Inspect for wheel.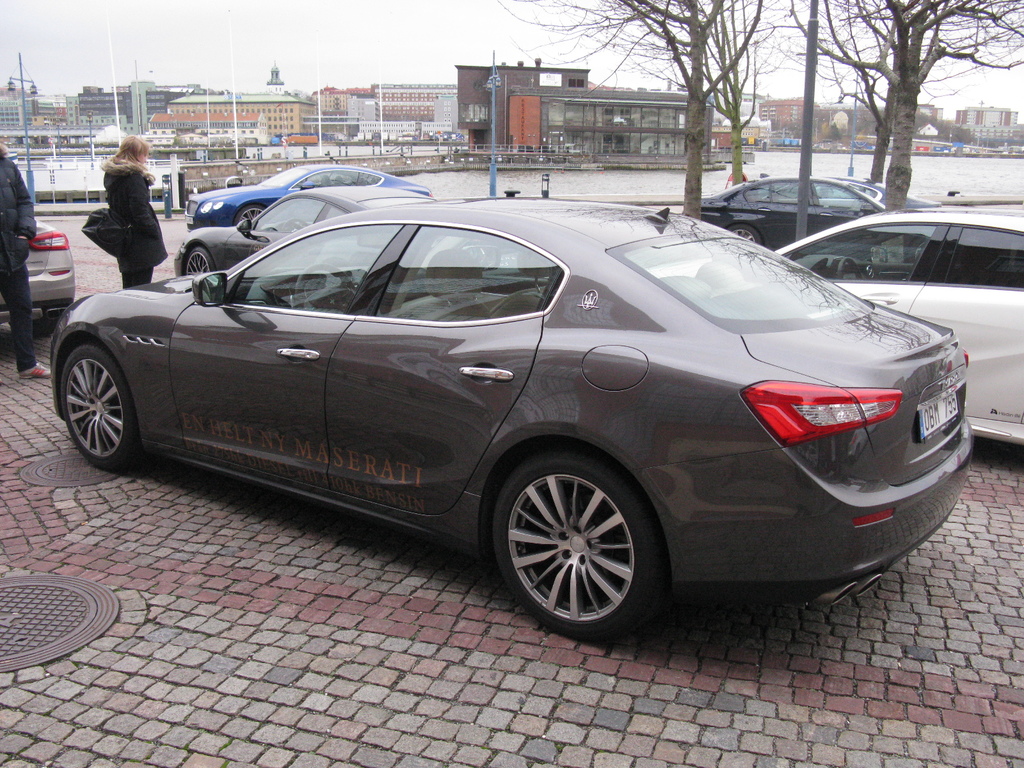
Inspection: 60:344:140:474.
